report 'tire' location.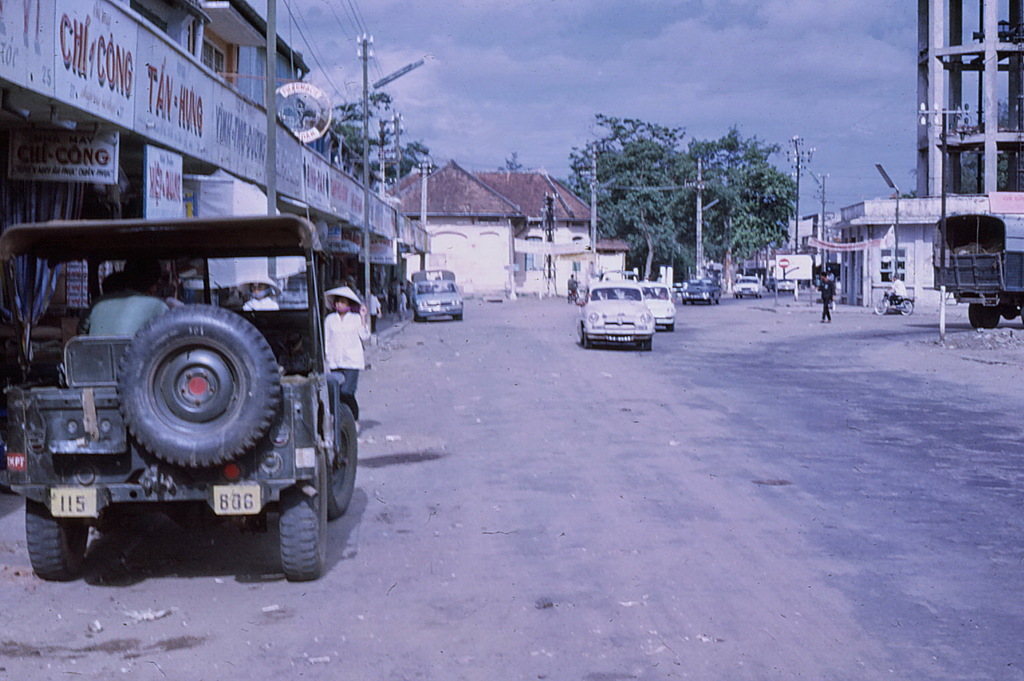
Report: 964,302,1003,330.
